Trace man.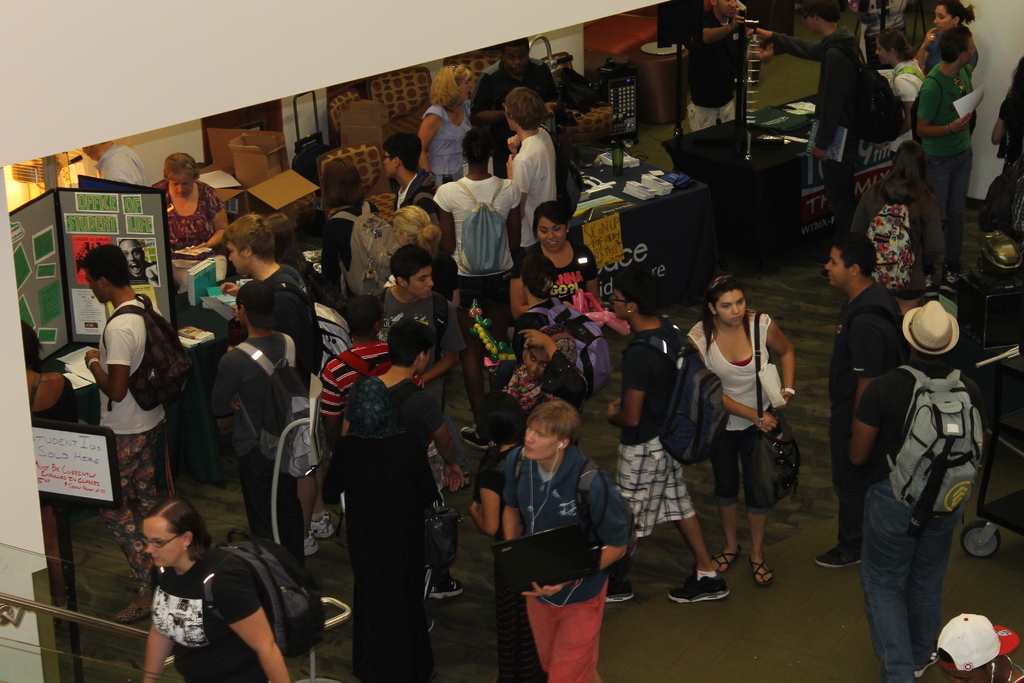
Traced to (329, 318, 465, 682).
